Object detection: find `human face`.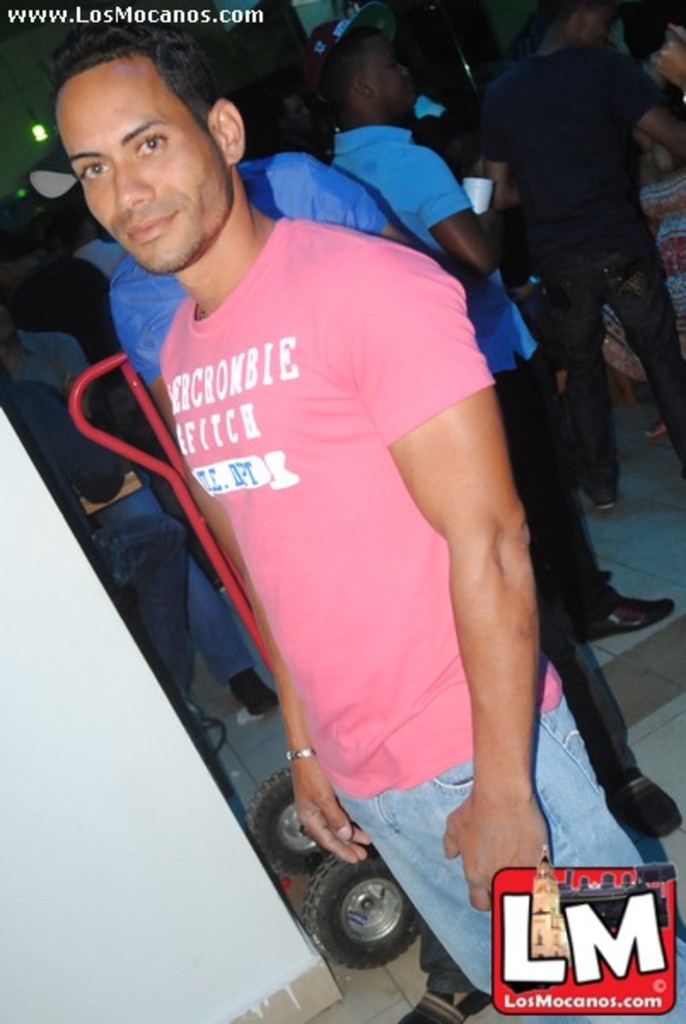
left=53, top=70, right=234, bottom=282.
